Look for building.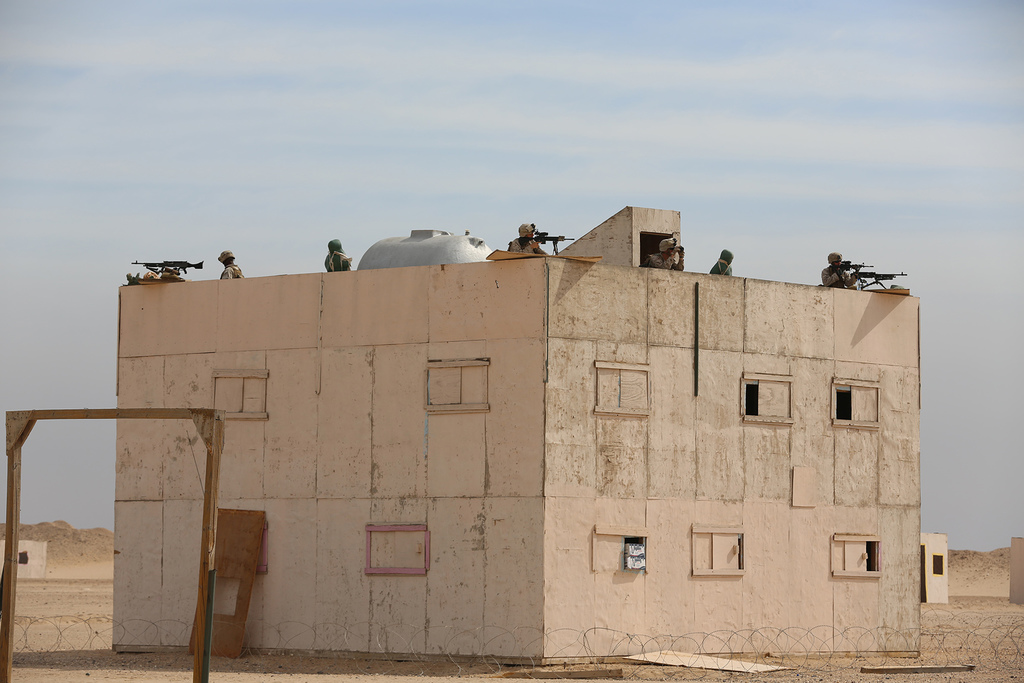
Found: crop(111, 204, 920, 667).
